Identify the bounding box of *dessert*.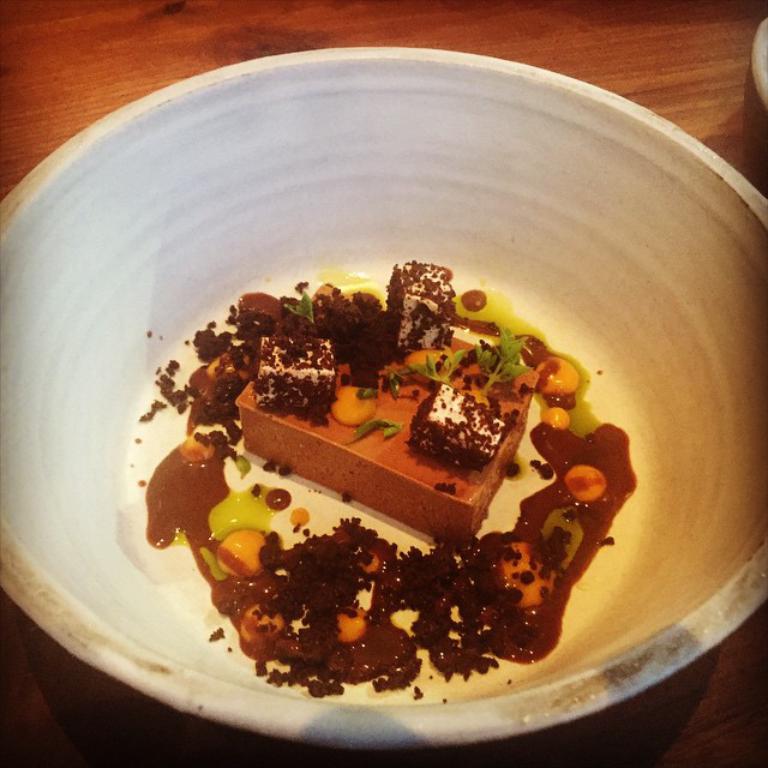
l=155, t=181, r=683, b=646.
